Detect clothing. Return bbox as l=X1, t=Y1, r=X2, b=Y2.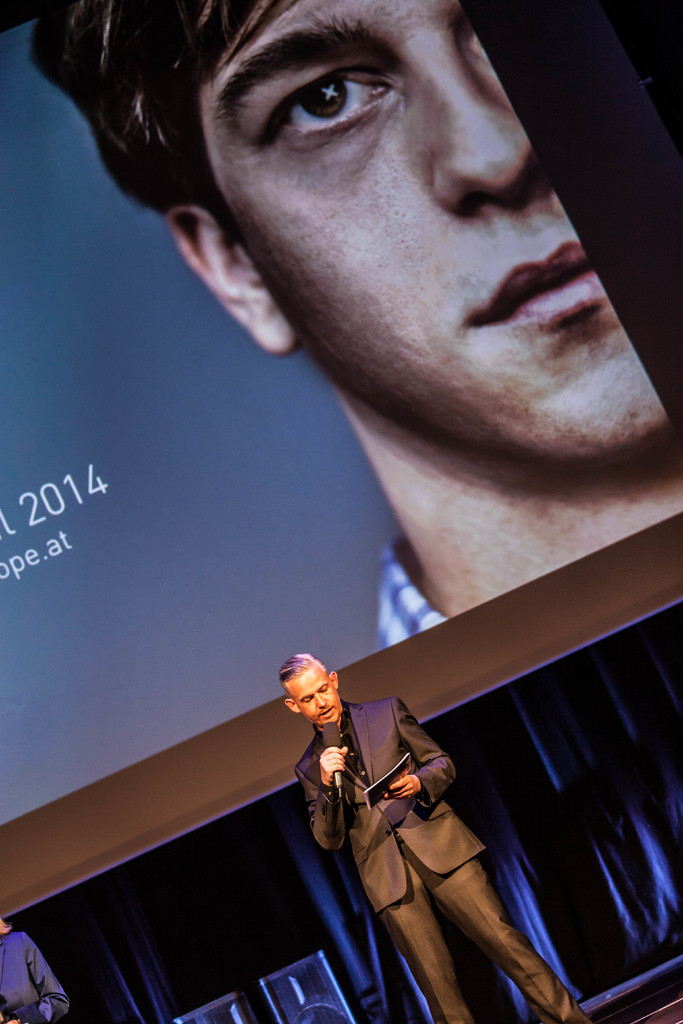
l=311, t=666, r=562, b=1011.
